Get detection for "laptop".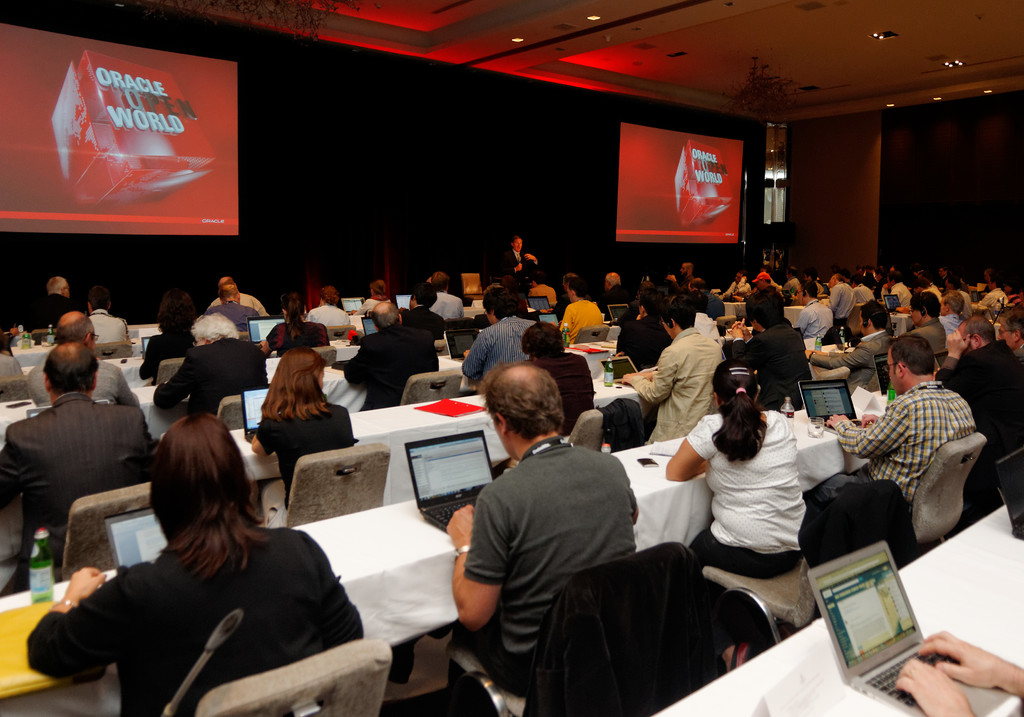
Detection: {"left": 884, "top": 295, "right": 901, "bottom": 311}.
